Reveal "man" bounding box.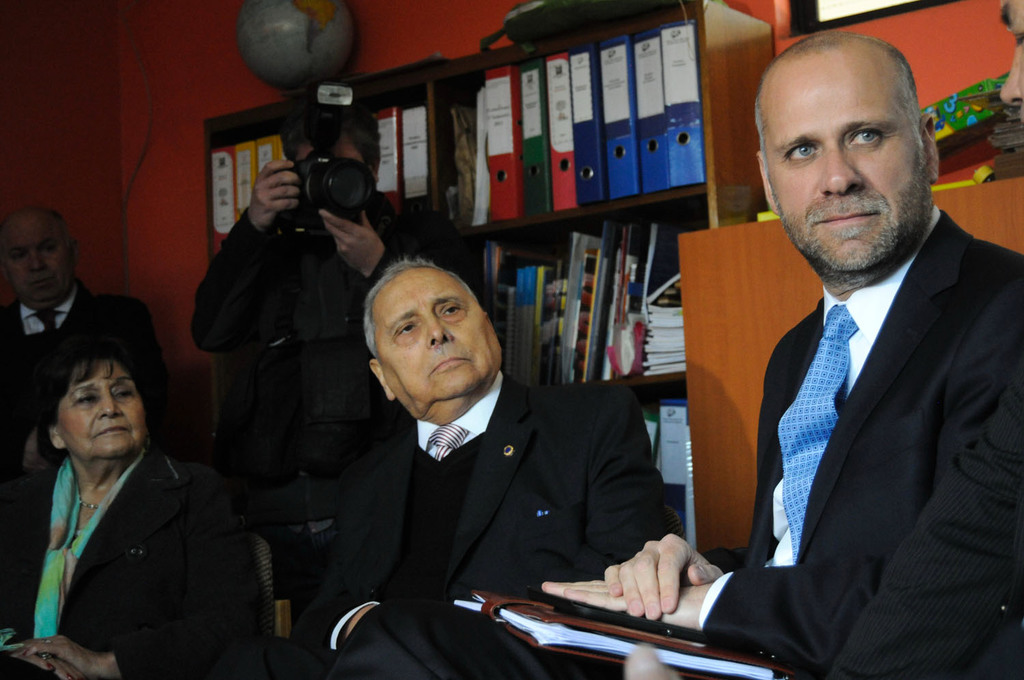
Revealed: {"left": 0, "top": 203, "right": 152, "bottom": 464}.
